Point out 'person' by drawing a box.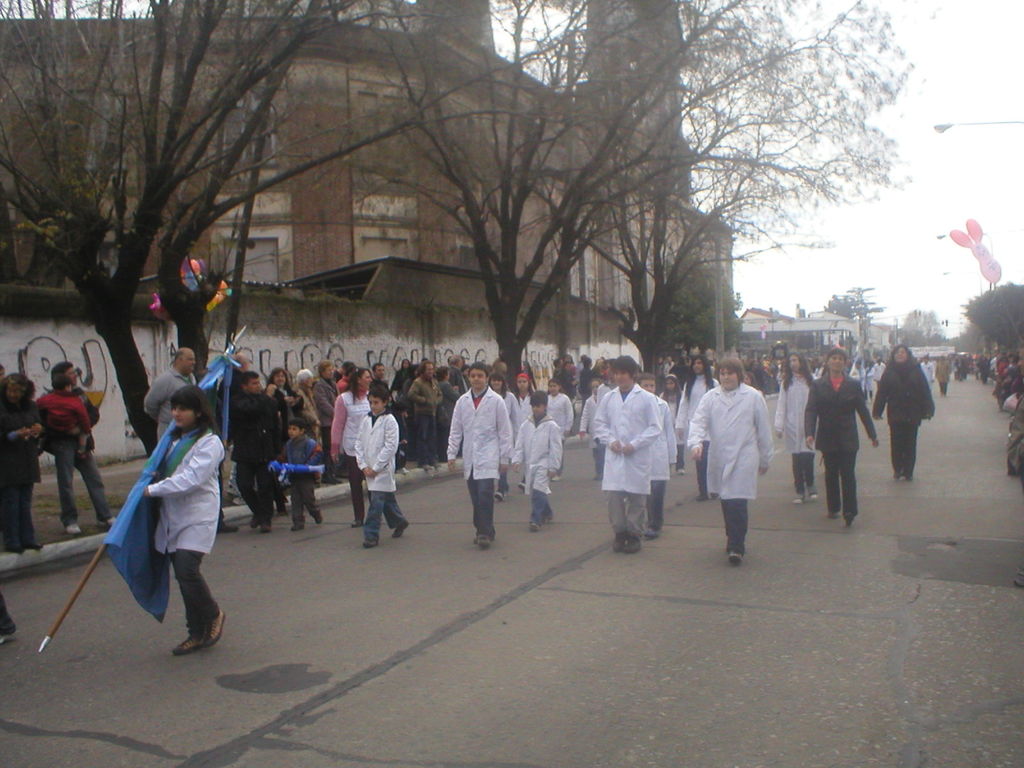
crop(487, 371, 517, 498).
